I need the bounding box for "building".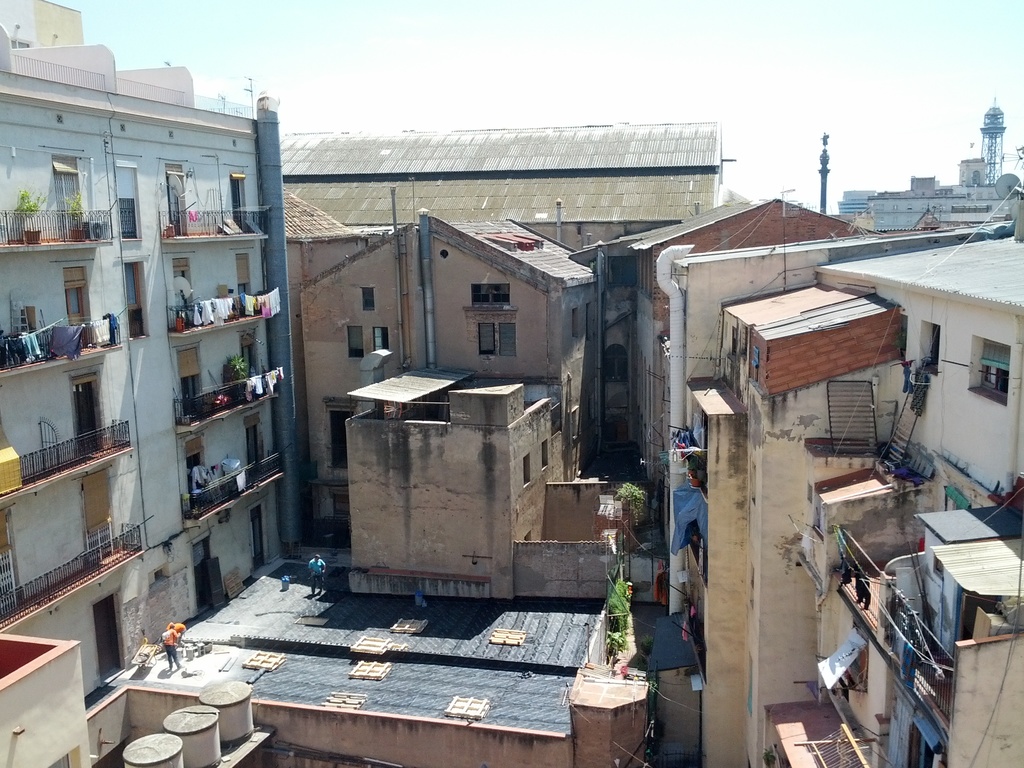
Here it is: bbox=[285, 212, 606, 569].
